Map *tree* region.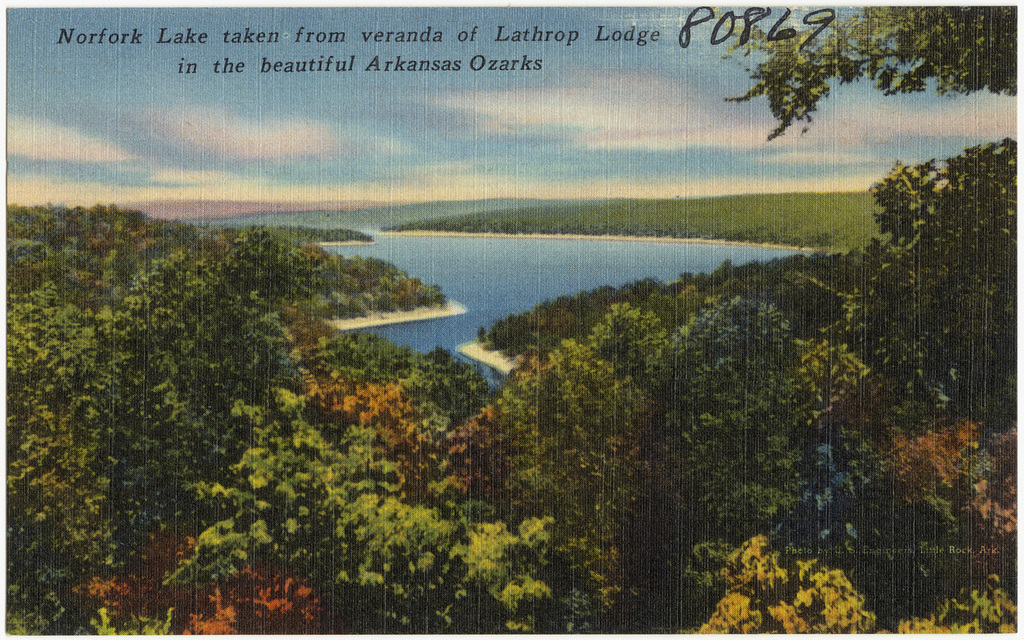
Mapped to detection(103, 239, 288, 553).
